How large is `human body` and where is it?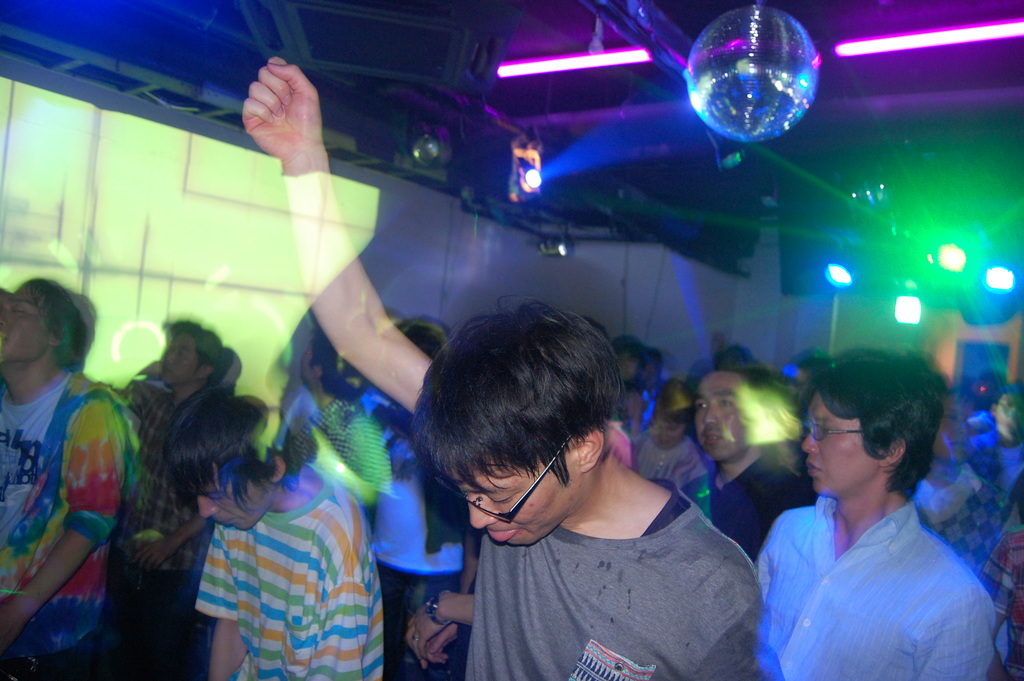
Bounding box: [x1=898, y1=371, x2=1023, y2=569].
